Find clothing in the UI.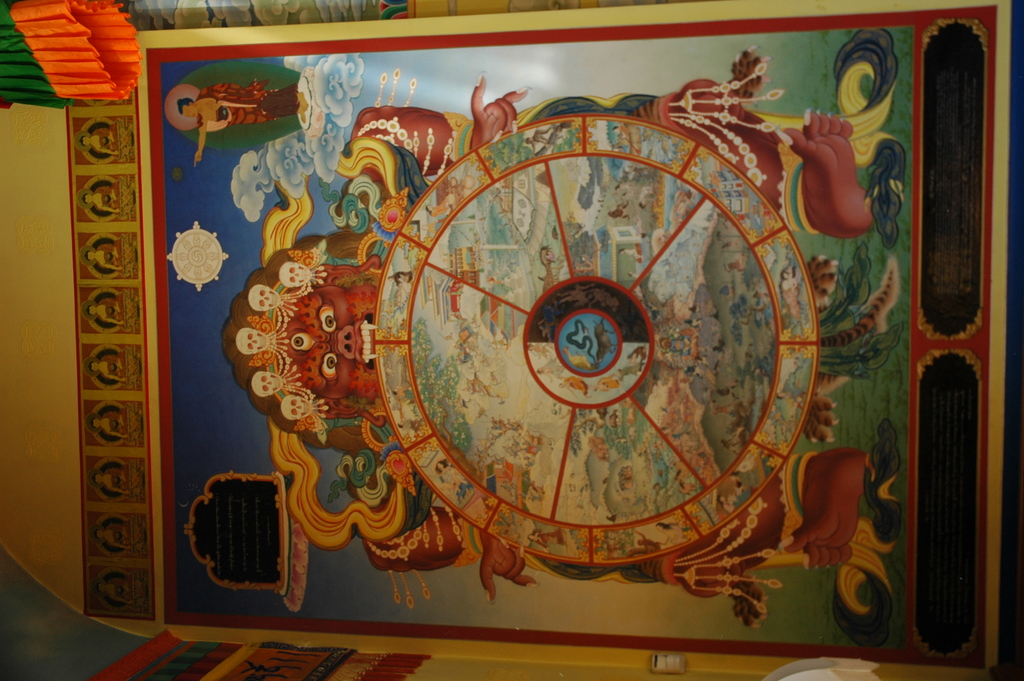
UI element at (x1=196, y1=75, x2=305, y2=133).
